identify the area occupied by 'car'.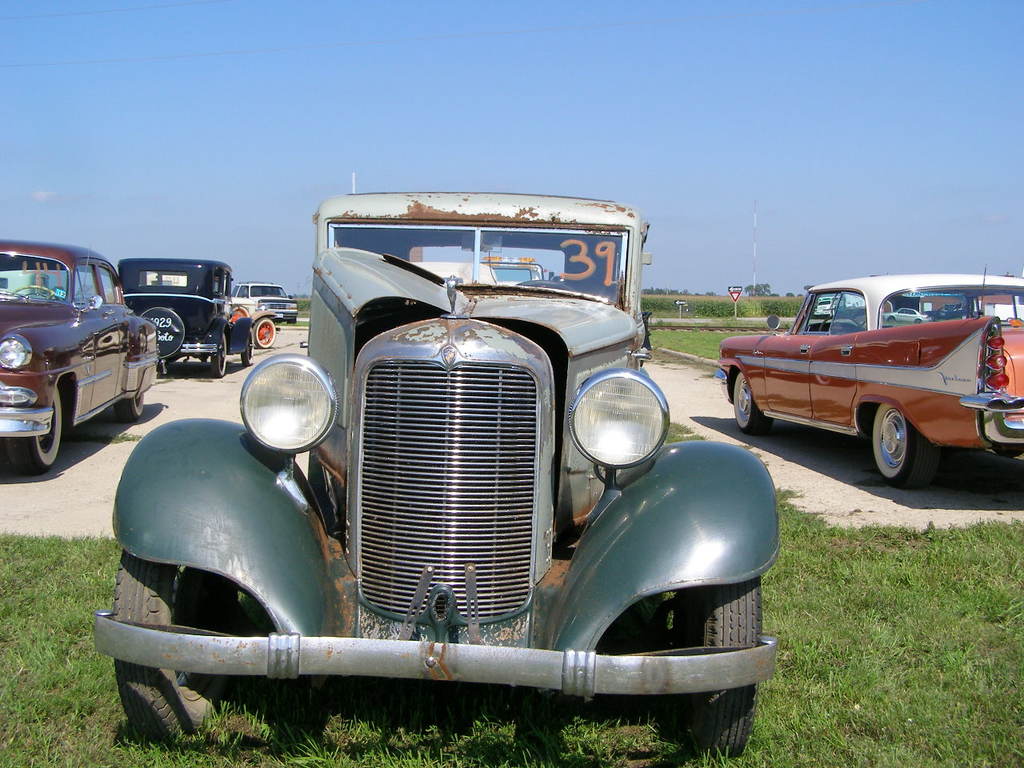
Area: box=[103, 179, 769, 760].
